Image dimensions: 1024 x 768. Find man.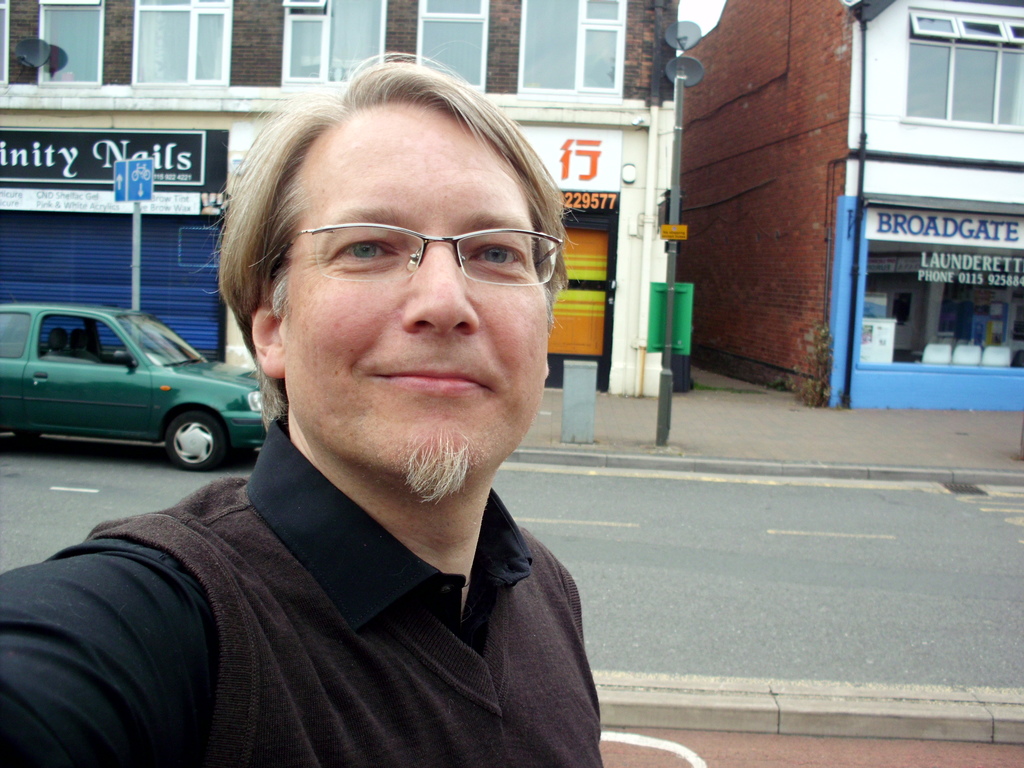
locate(0, 50, 607, 767).
